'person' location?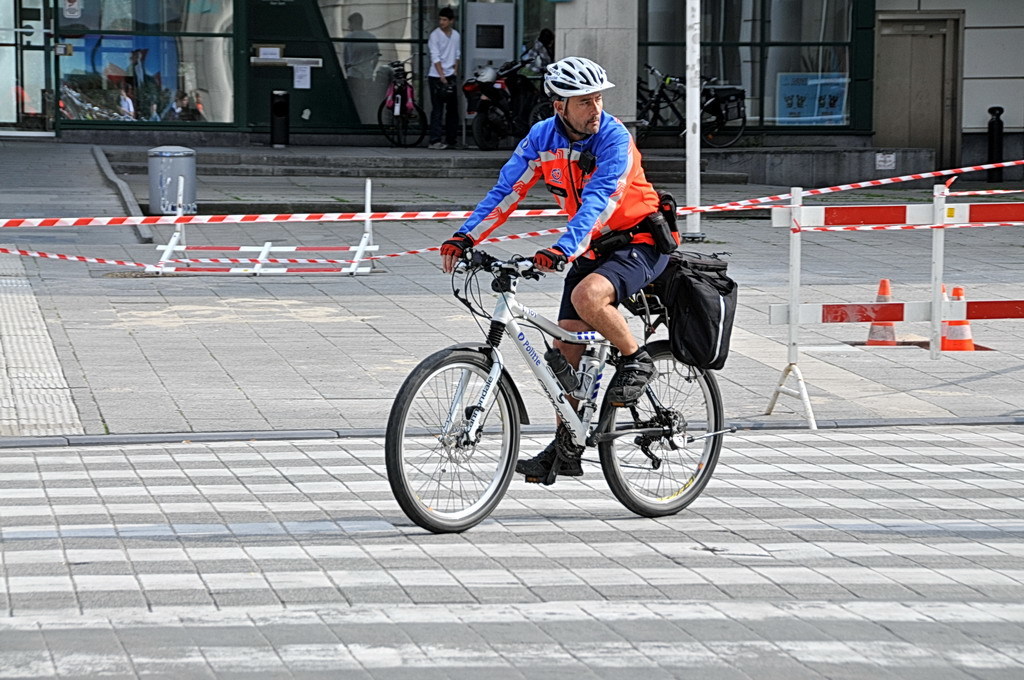
<region>439, 55, 680, 474</region>
